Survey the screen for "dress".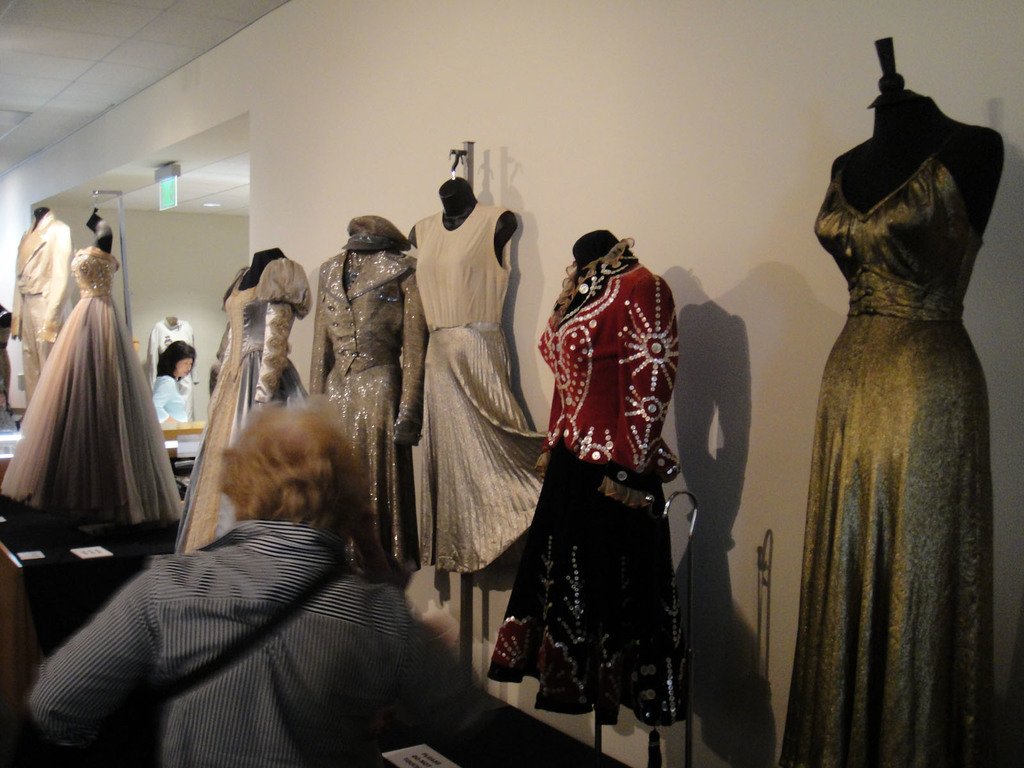
Survey found: (left=784, top=125, right=980, bottom=767).
